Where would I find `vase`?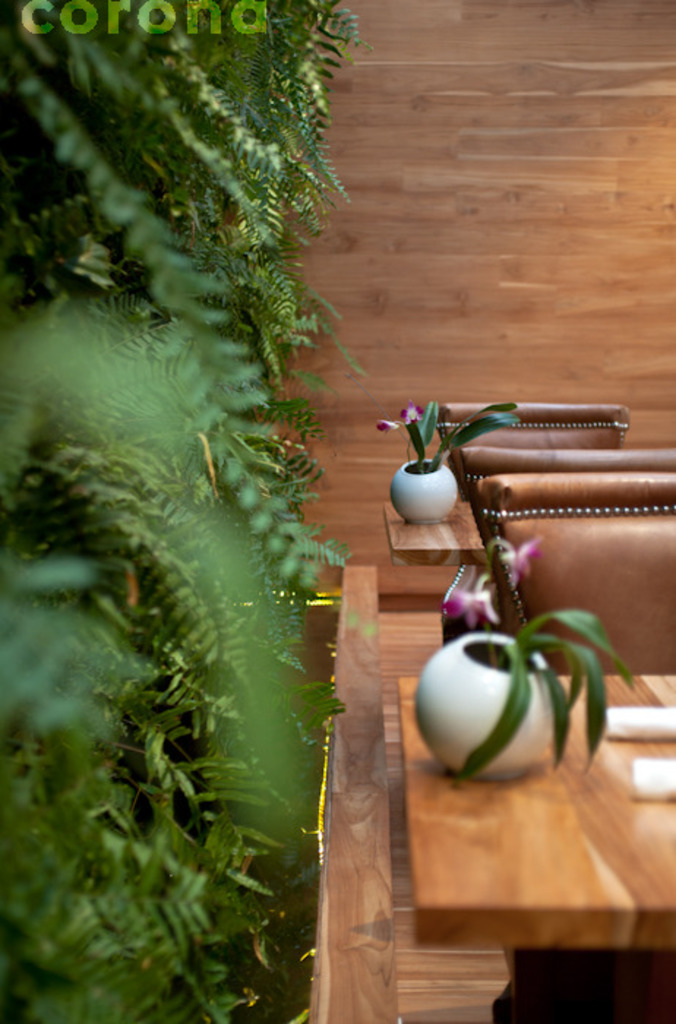
At locate(391, 453, 459, 527).
